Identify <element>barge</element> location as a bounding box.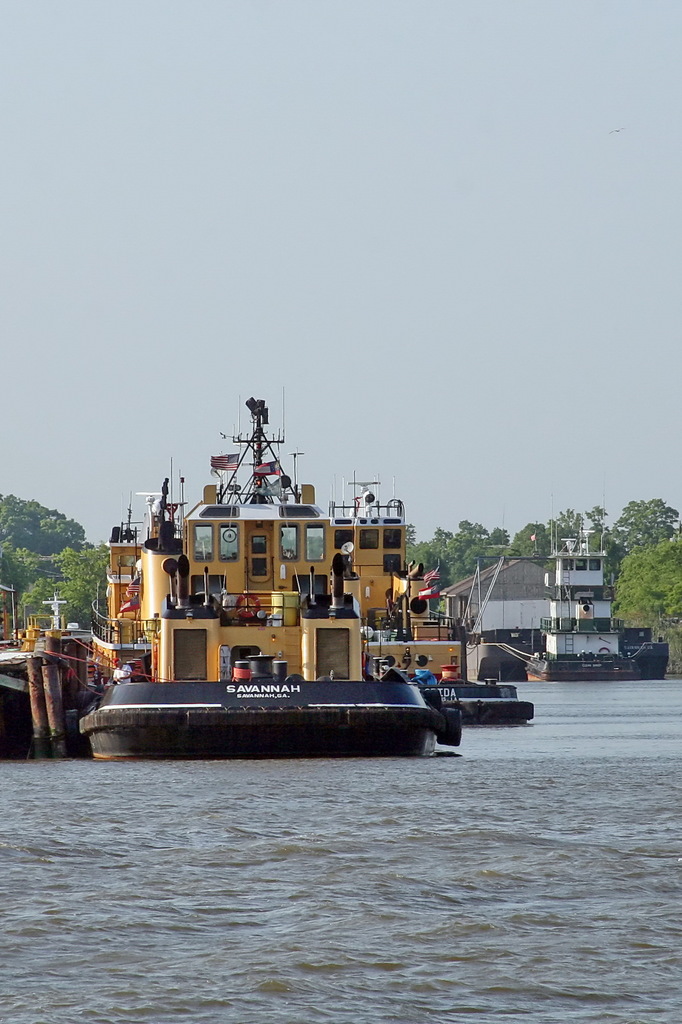
select_region(439, 490, 670, 683).
